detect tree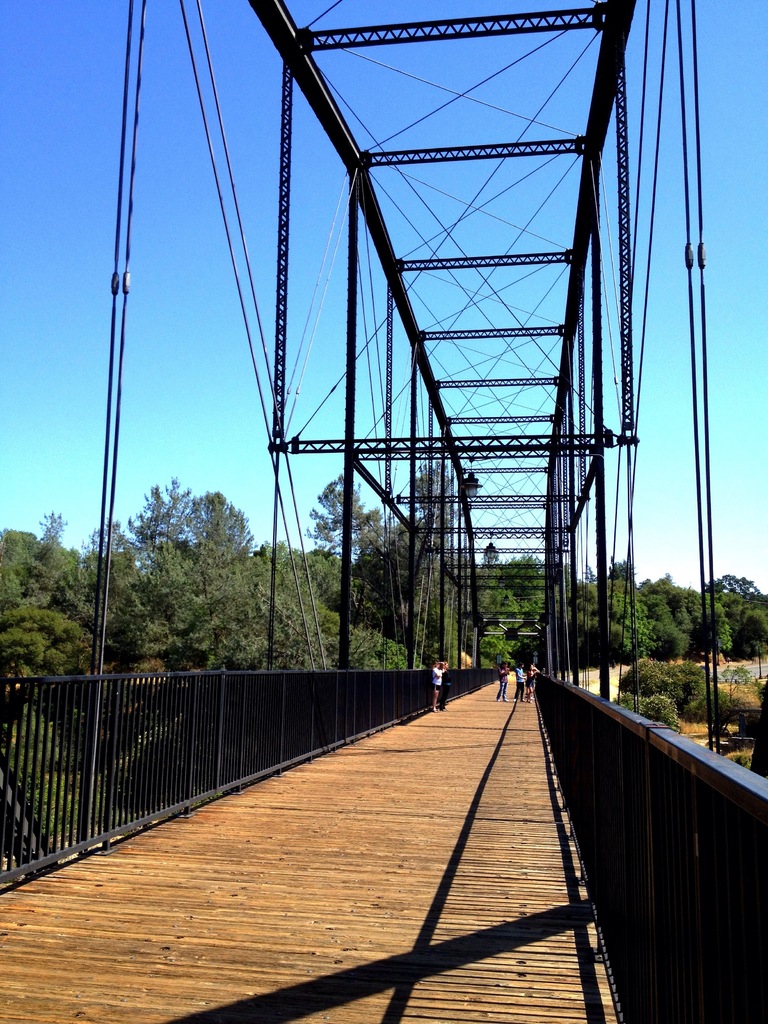
x1=0 y1=600 x2=99 y2=749
